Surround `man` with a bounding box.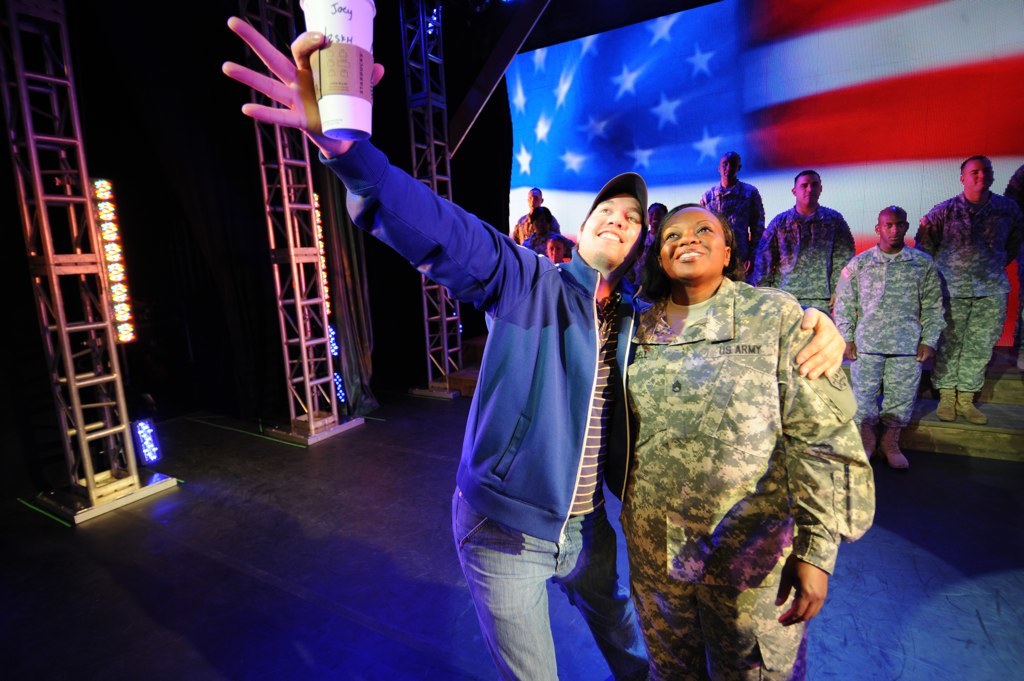
l=914, t=154, r=1019, b=422.
